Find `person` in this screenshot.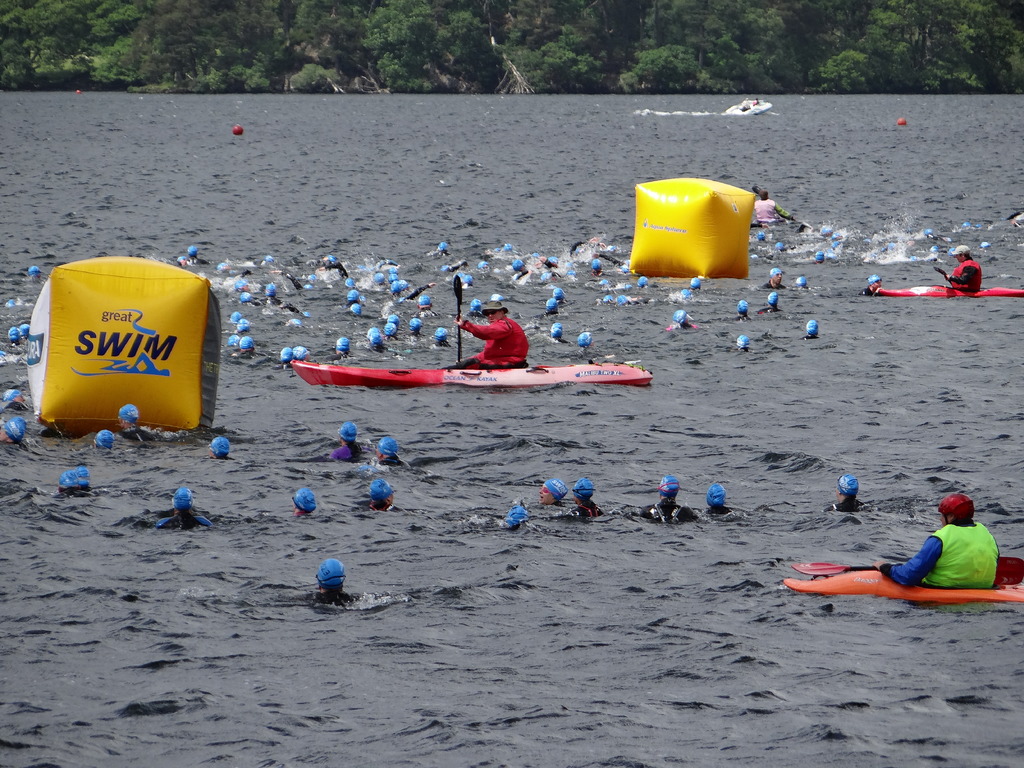
The bounding box for `person` is <region>289, 486, 314, 516</region>.
